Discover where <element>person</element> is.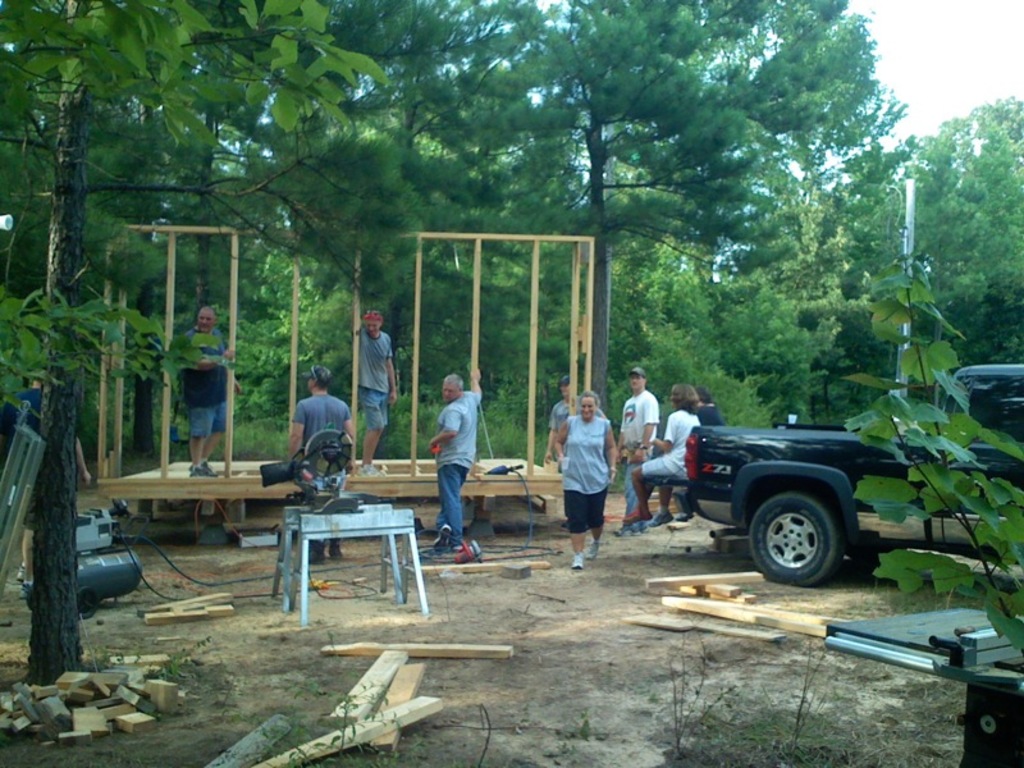
Discovered at [x1=352, y1=303, x2=401, y2=475].
